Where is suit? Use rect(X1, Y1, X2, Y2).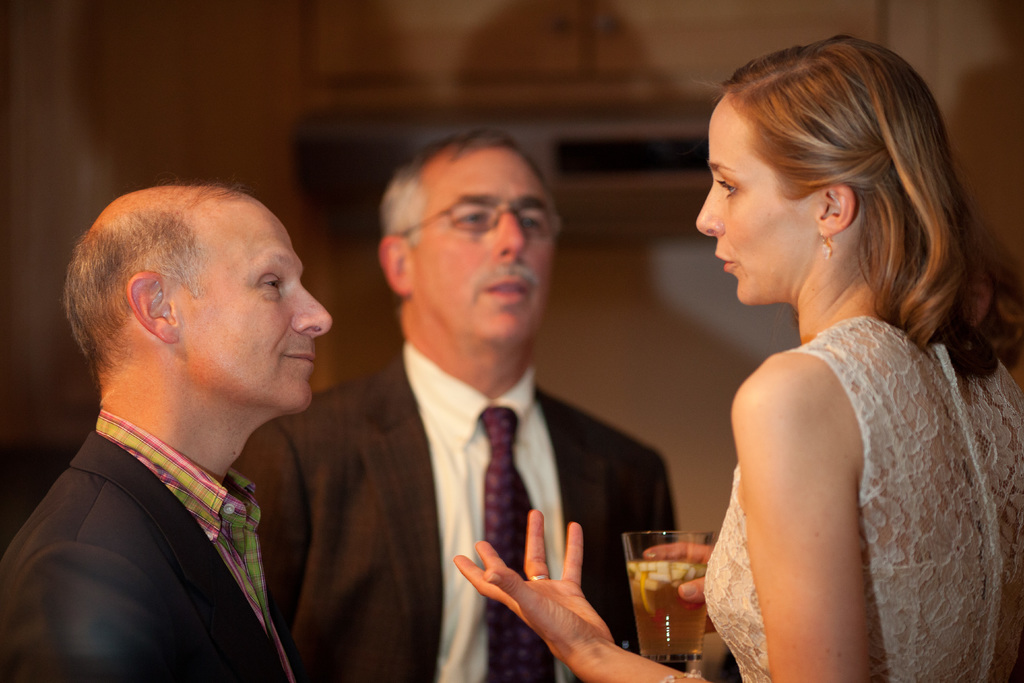
rect(0, 404, 300, 682).
